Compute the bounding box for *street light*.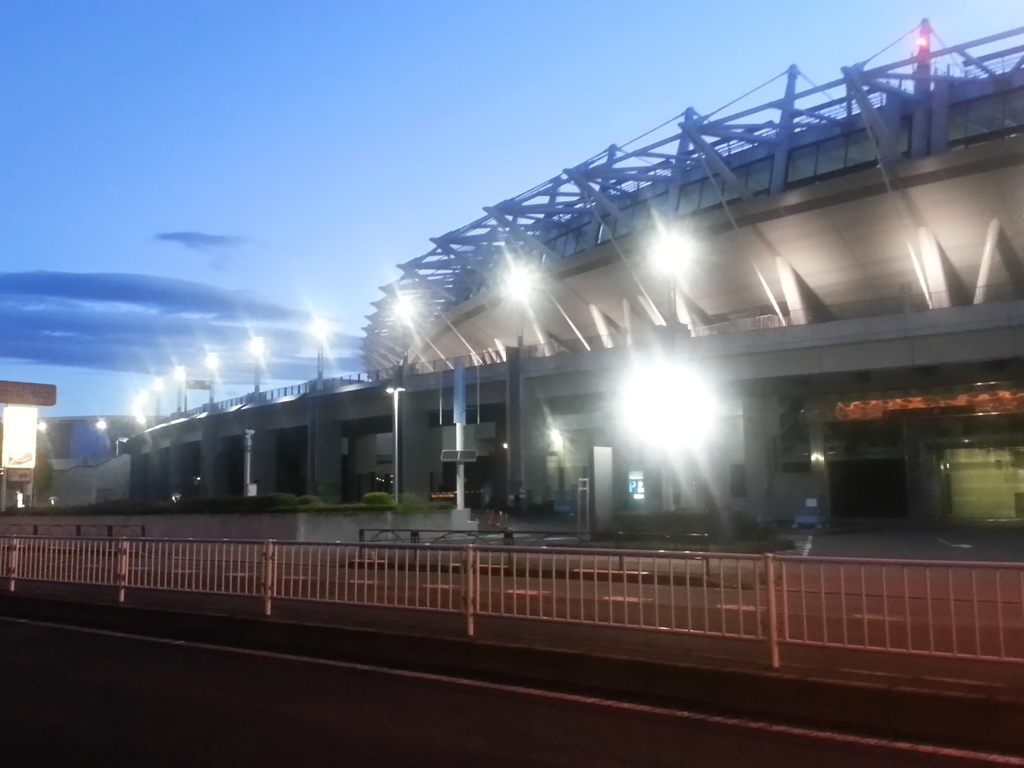
<region>383, 290, 426, 373</region>.
